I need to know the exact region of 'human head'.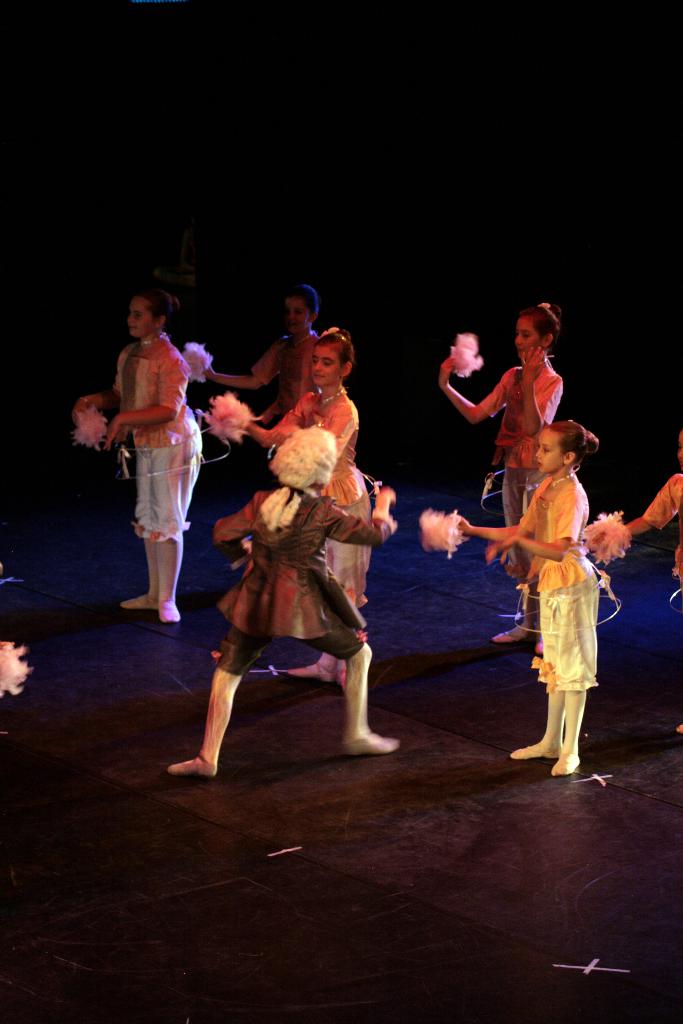
Region: rect(513, 300, 561, 354).
